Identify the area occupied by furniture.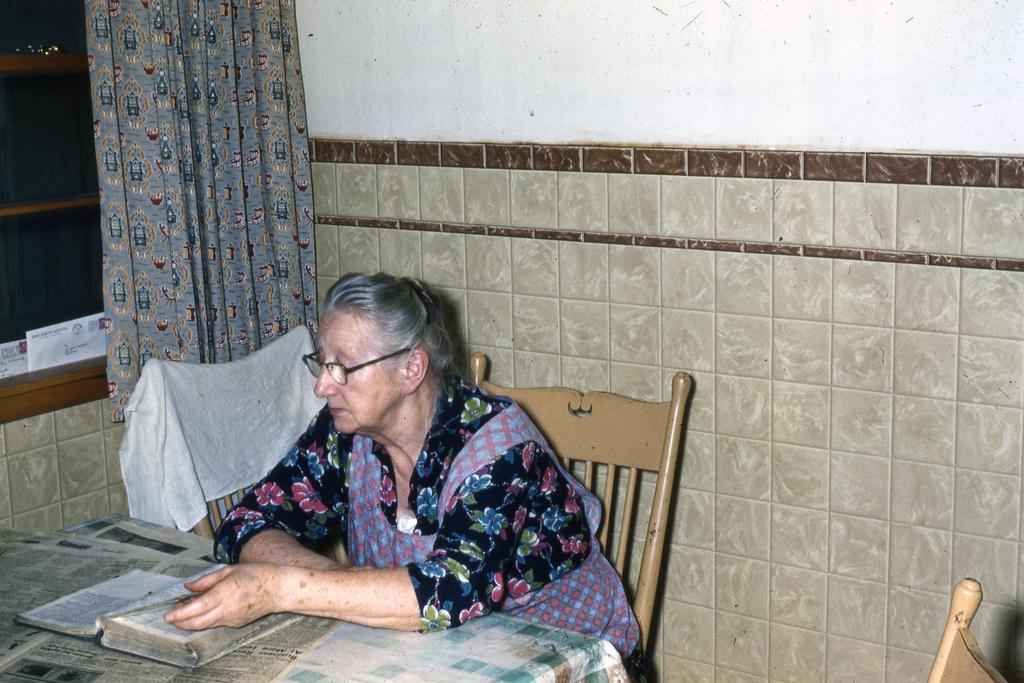
Area: (x1=0, y1=515, x2=630, y2=682).
